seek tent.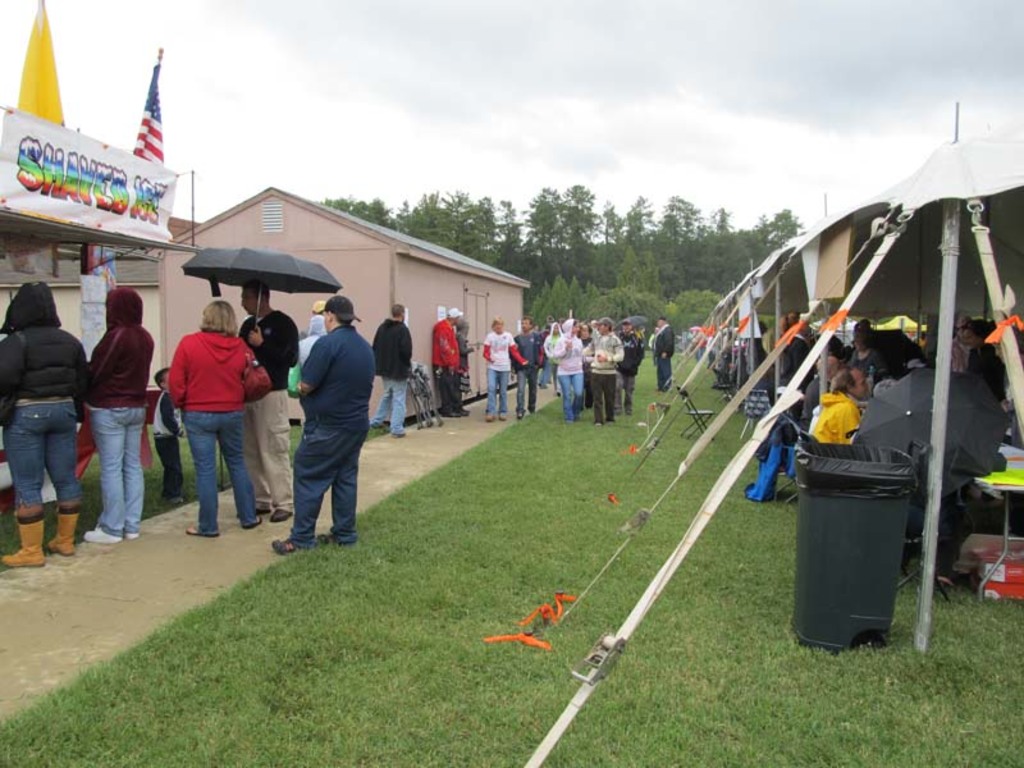
(x1=698, y1=97, x2=1023, y2=616).
